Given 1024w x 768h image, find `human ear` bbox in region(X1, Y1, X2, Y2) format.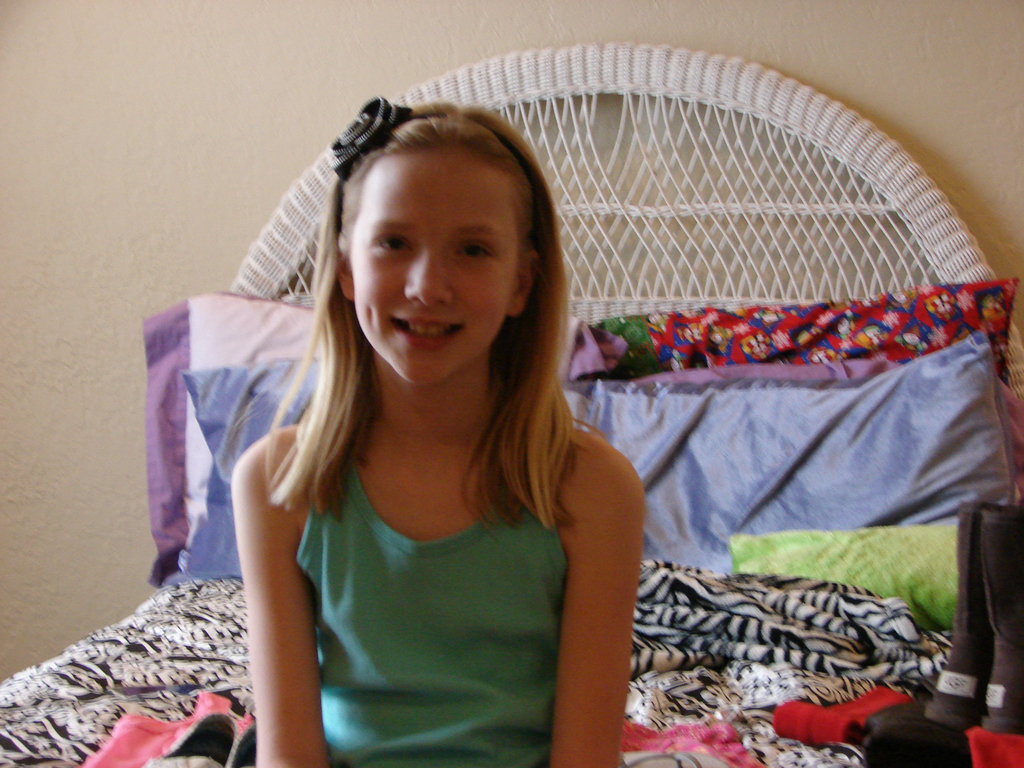
region(341, 236, 355, 299).
